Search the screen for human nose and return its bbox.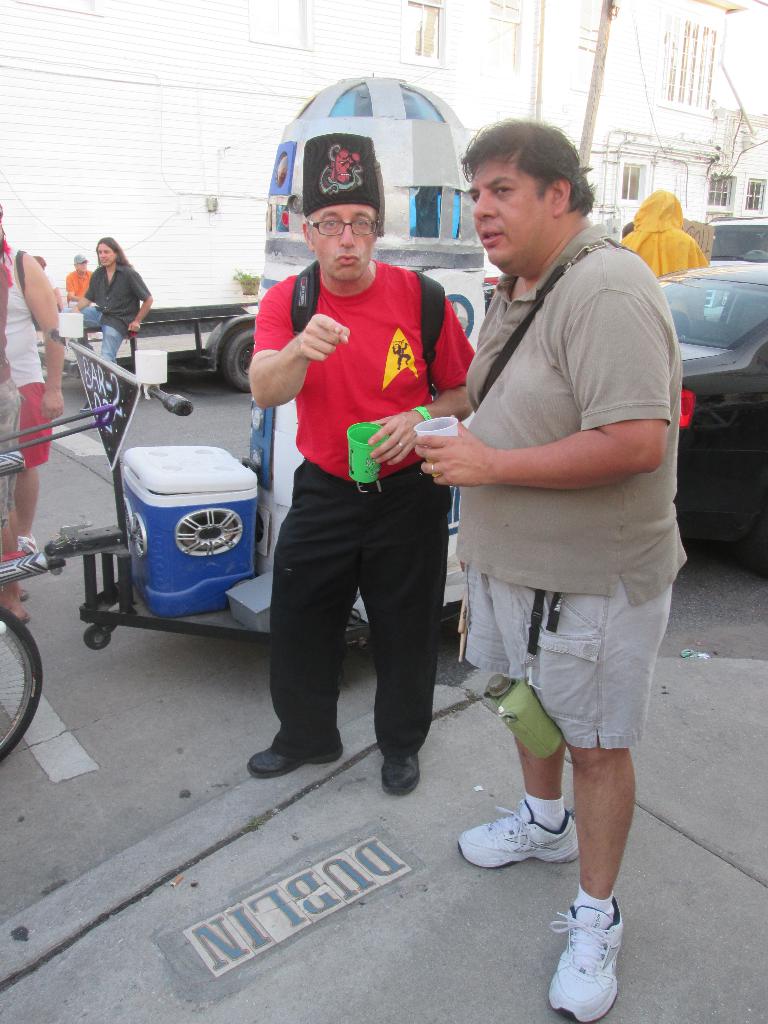
Found: [left=336, top=218, right=357, bottom=249].
